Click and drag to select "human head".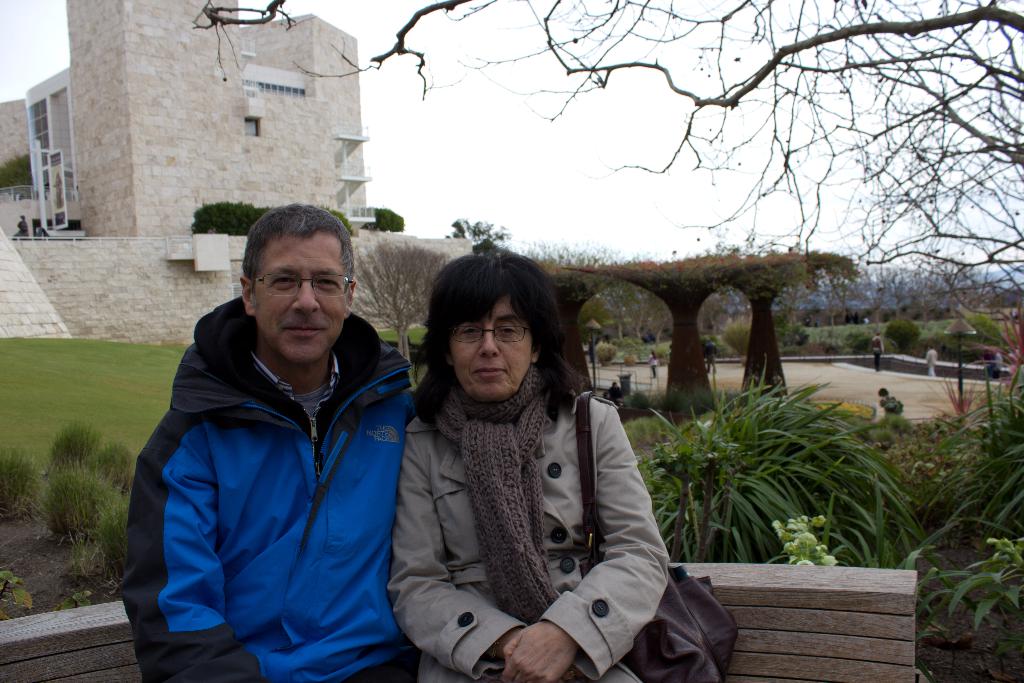
Selection: bbox(237, 204, 360, 367).
